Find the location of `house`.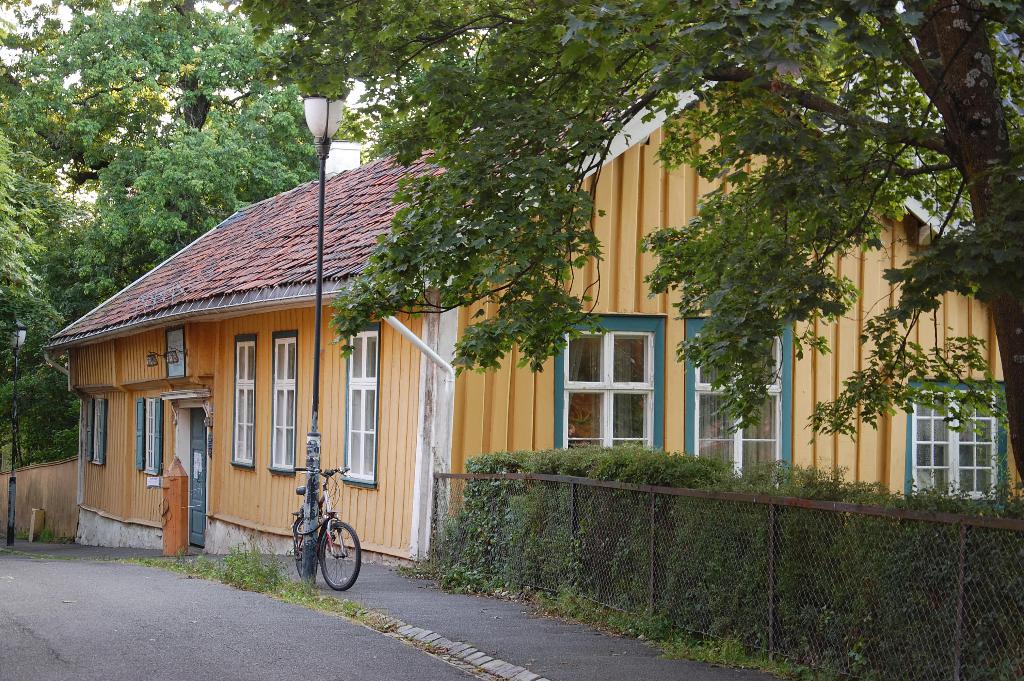
Location: l=47, t=70, r=1023, b=550.
